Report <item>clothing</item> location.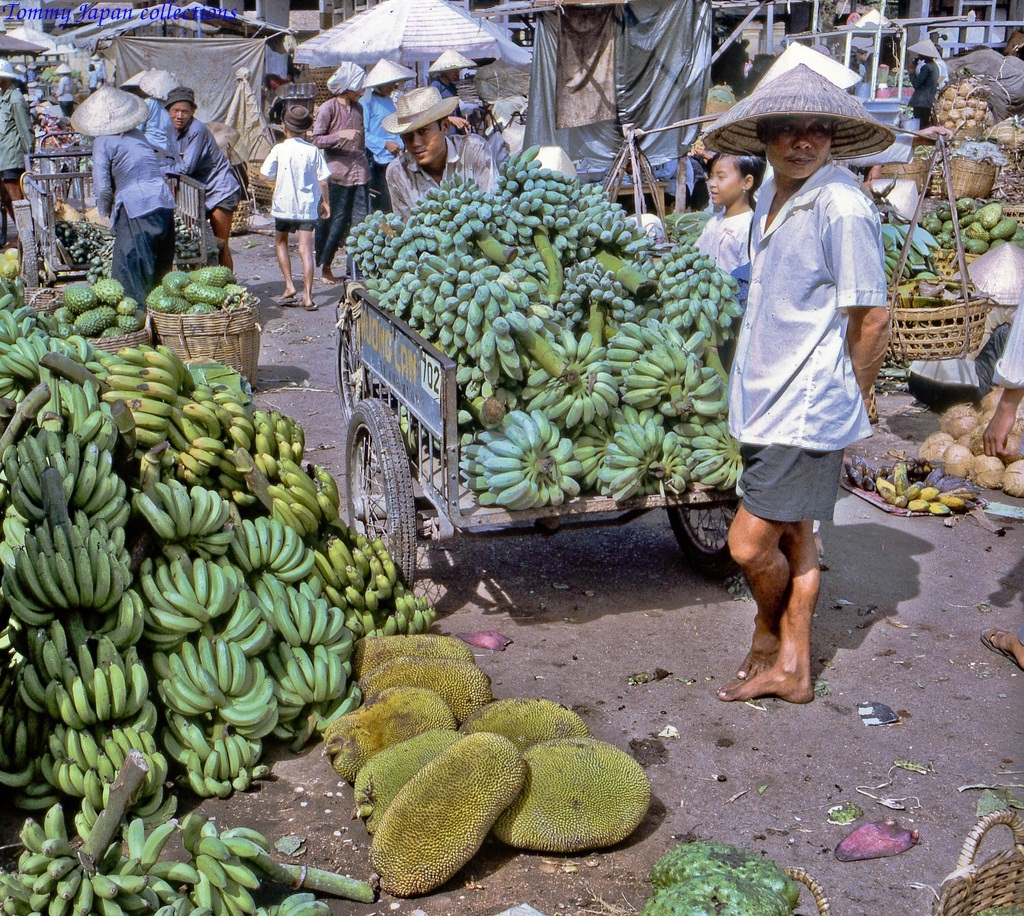
Report: rect(700, 212, 748, 302).
